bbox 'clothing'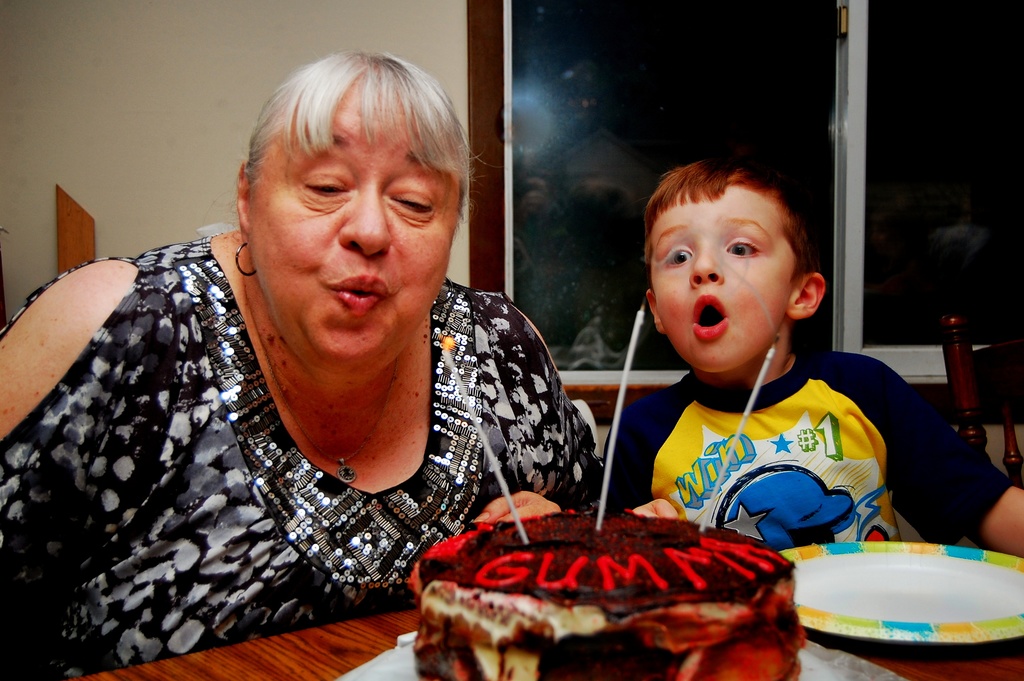
[611,352,1013,552]
